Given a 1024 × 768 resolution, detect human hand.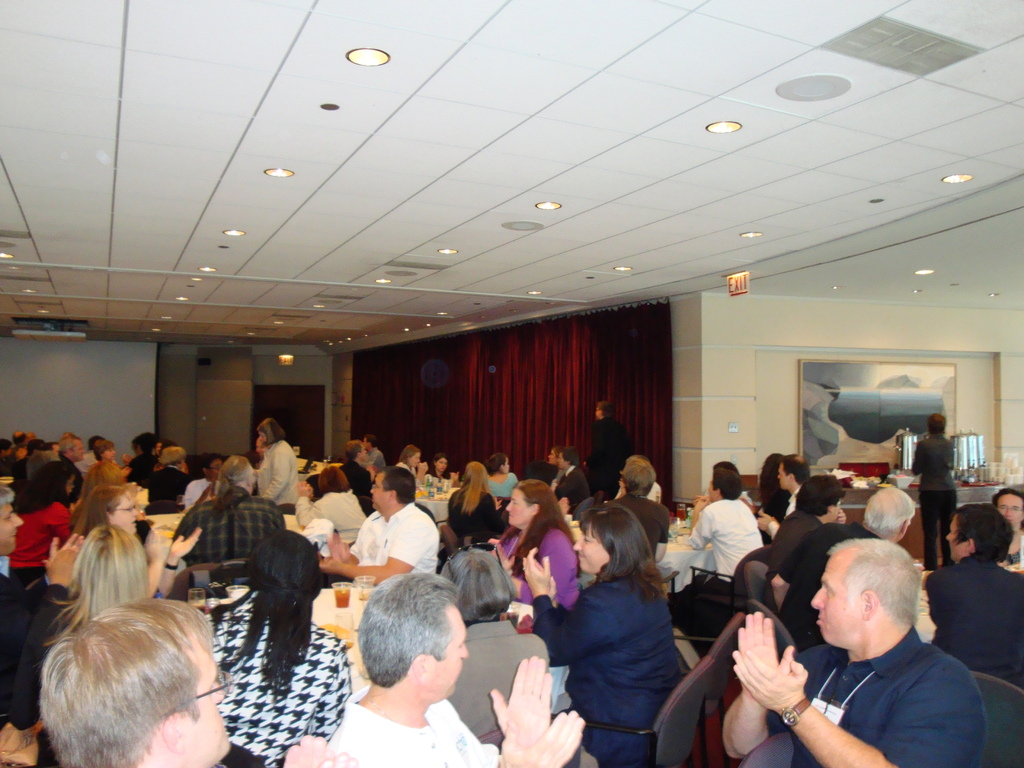
{"left": 293, "top": 481, "right": 312, "bottom": 499}.
